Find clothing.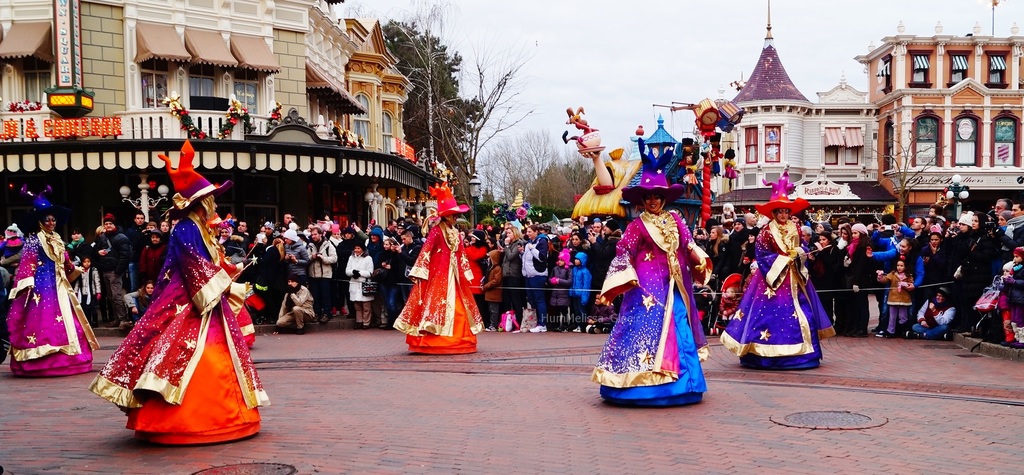
843,240,873,334.
